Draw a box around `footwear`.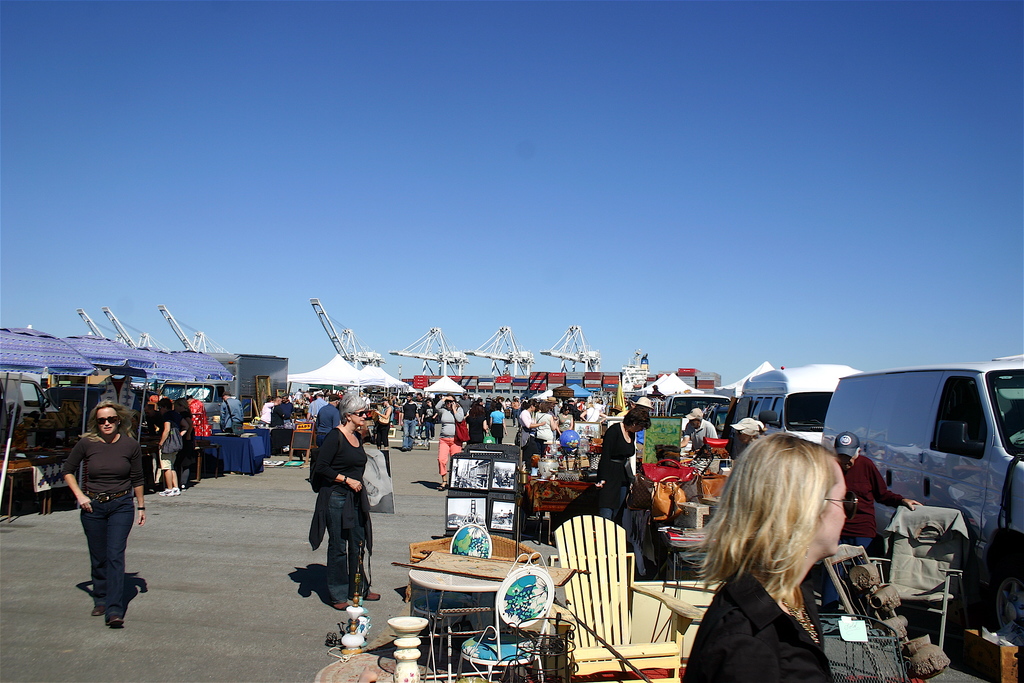
box=[90, 604, 108, 616].
